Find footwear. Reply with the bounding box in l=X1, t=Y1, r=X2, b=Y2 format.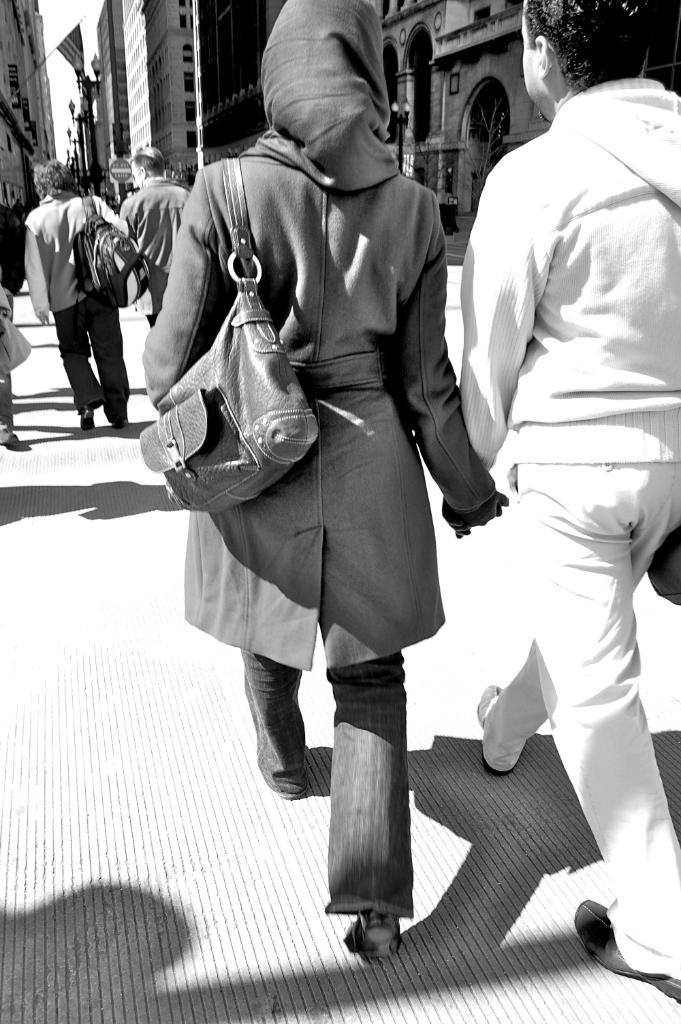
l=77, t=410, r=91, b=432.
